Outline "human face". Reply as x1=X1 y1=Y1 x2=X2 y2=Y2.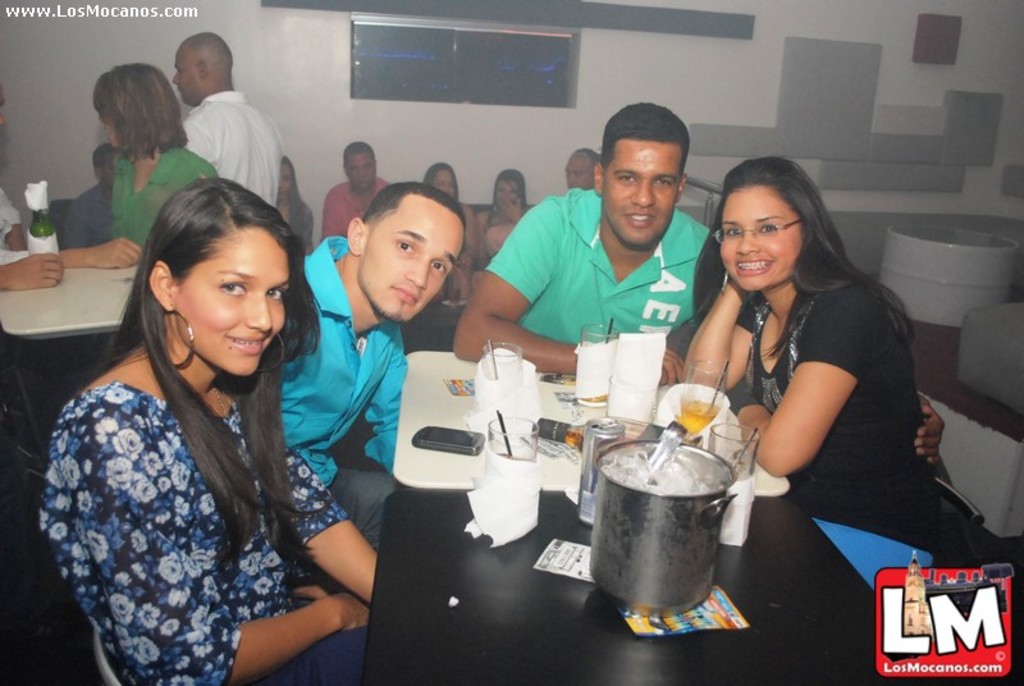
x1=358 y1=197 x2=465 y2=321.
